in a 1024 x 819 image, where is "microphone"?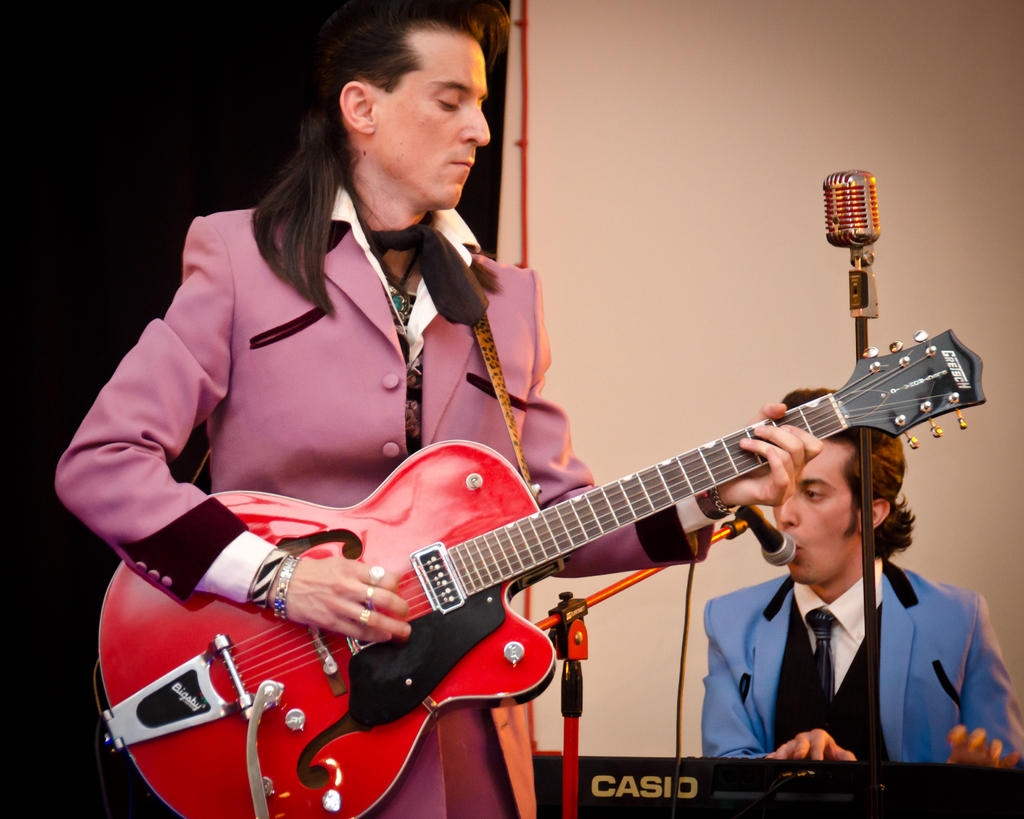
(left=818, top=168, right=902, bottom=296).
